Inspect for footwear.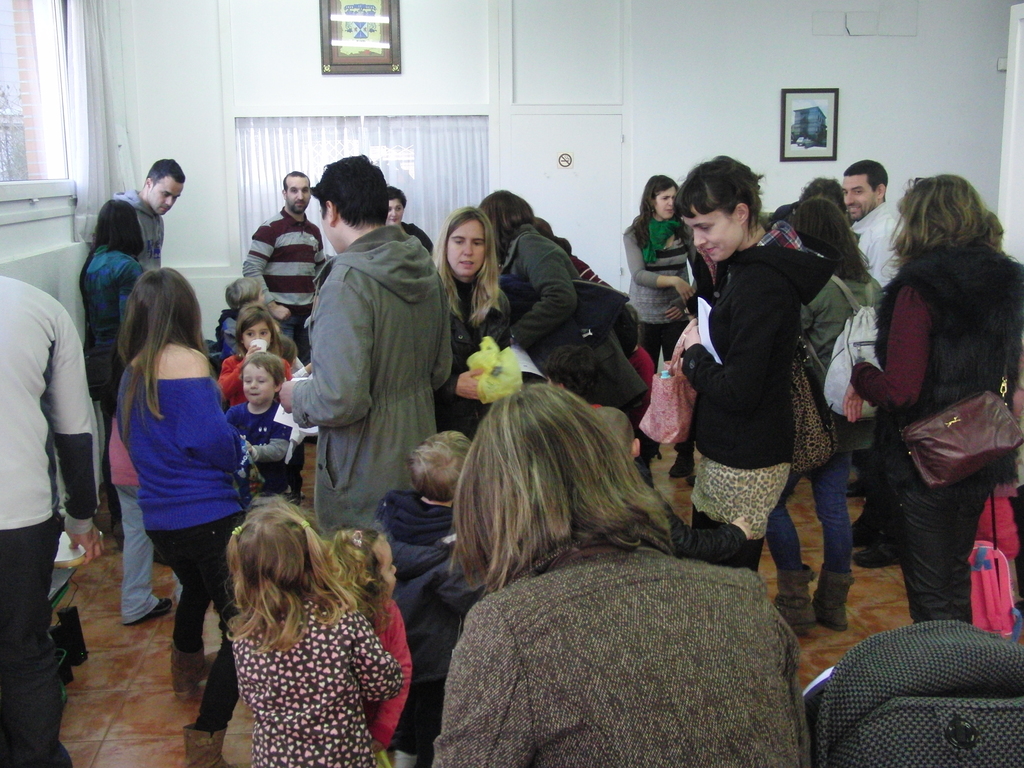
Inspection: region(812, 566, 856, 636).
